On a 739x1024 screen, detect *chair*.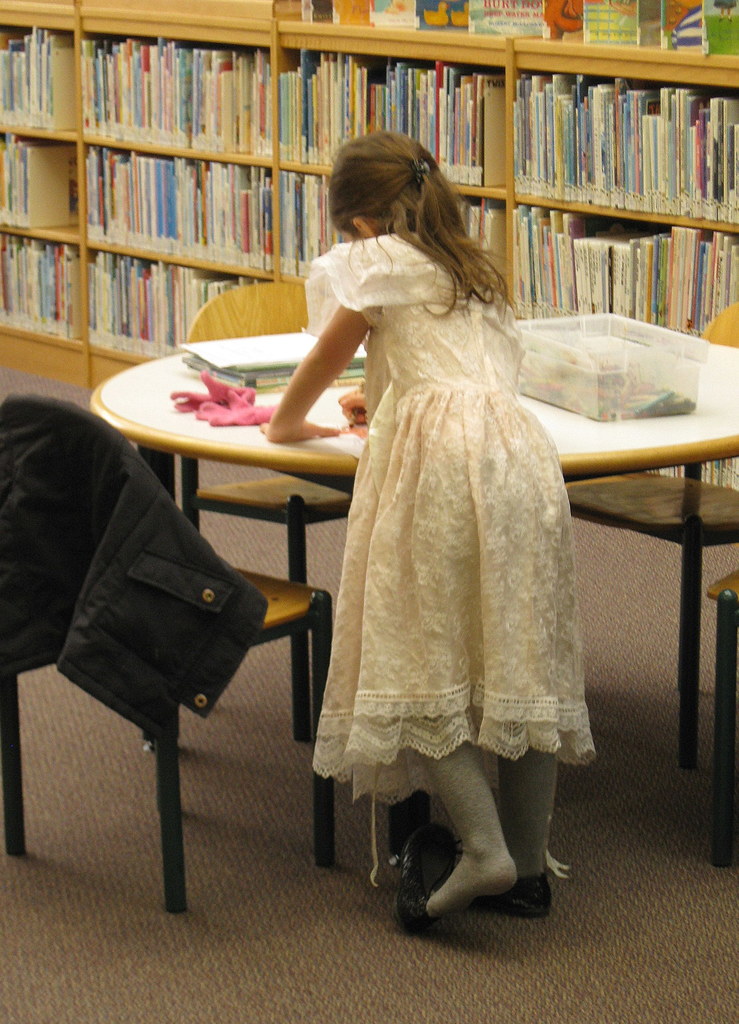
(12, 423, 339, 922).
